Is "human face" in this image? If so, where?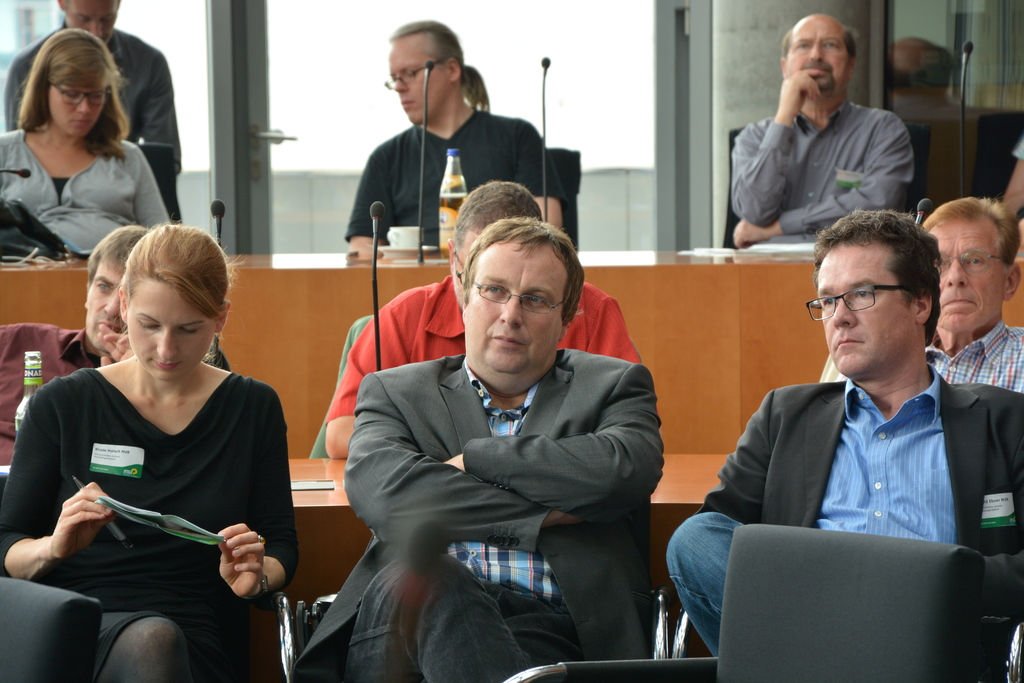
Yes, at left=131, top=283, right=215, bottom=379.
